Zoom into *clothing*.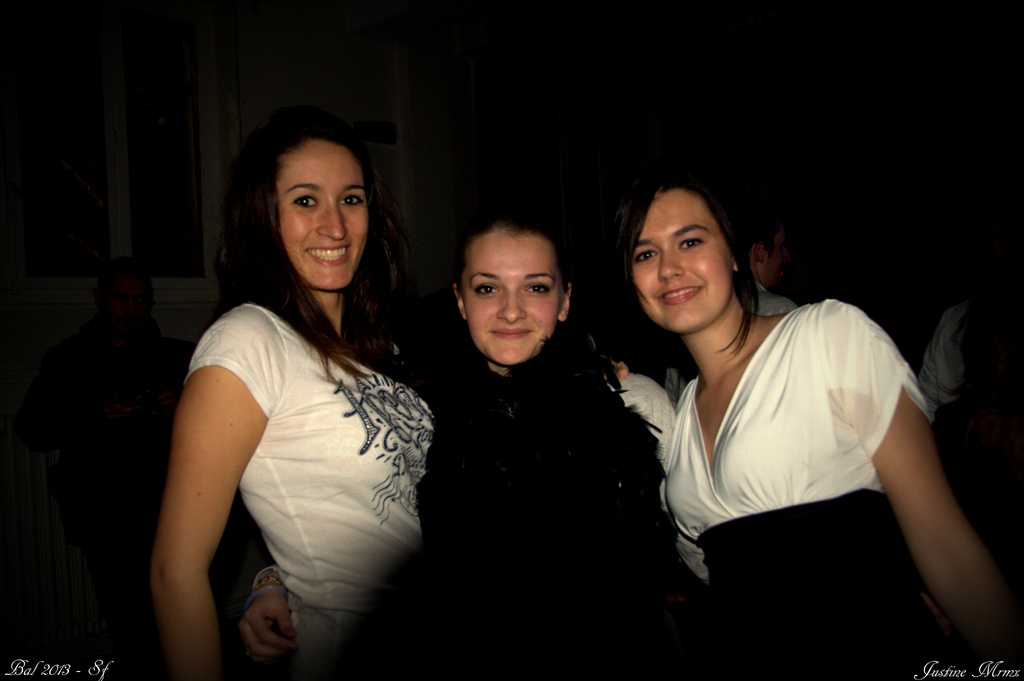
Zoom target: box(753, 277, 797, 317).
